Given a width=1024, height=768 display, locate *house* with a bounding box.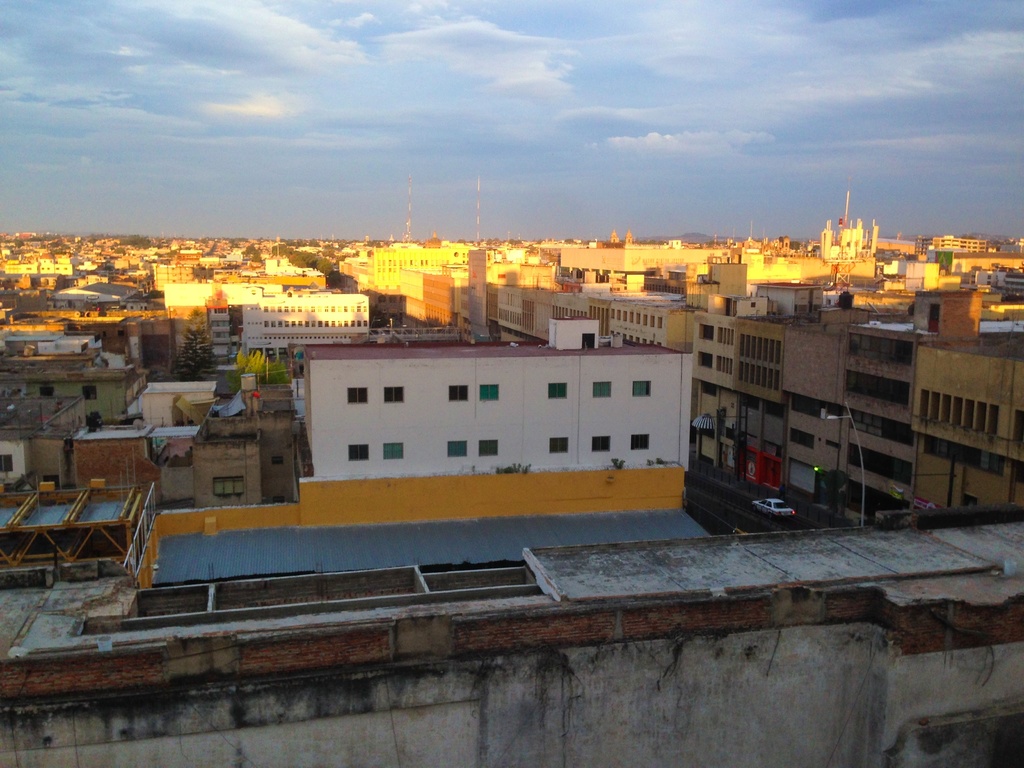
Located: (x1=677, y1=277, x2=1023, y2=515).
